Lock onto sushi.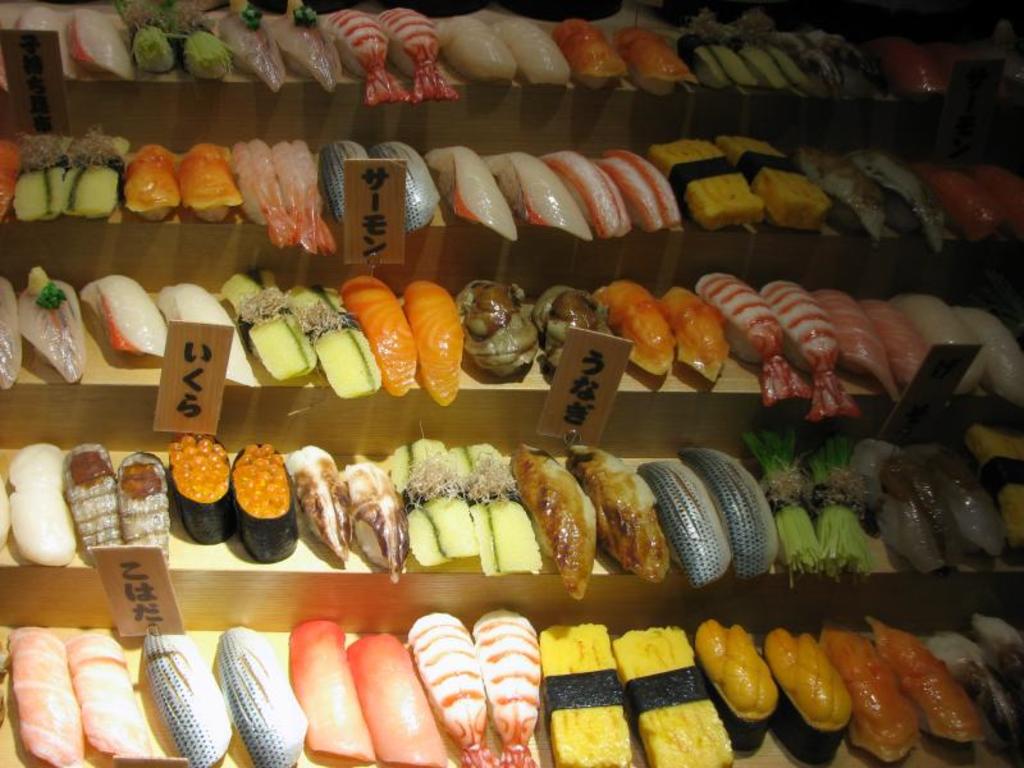
Locked: 598 284 682 376.
